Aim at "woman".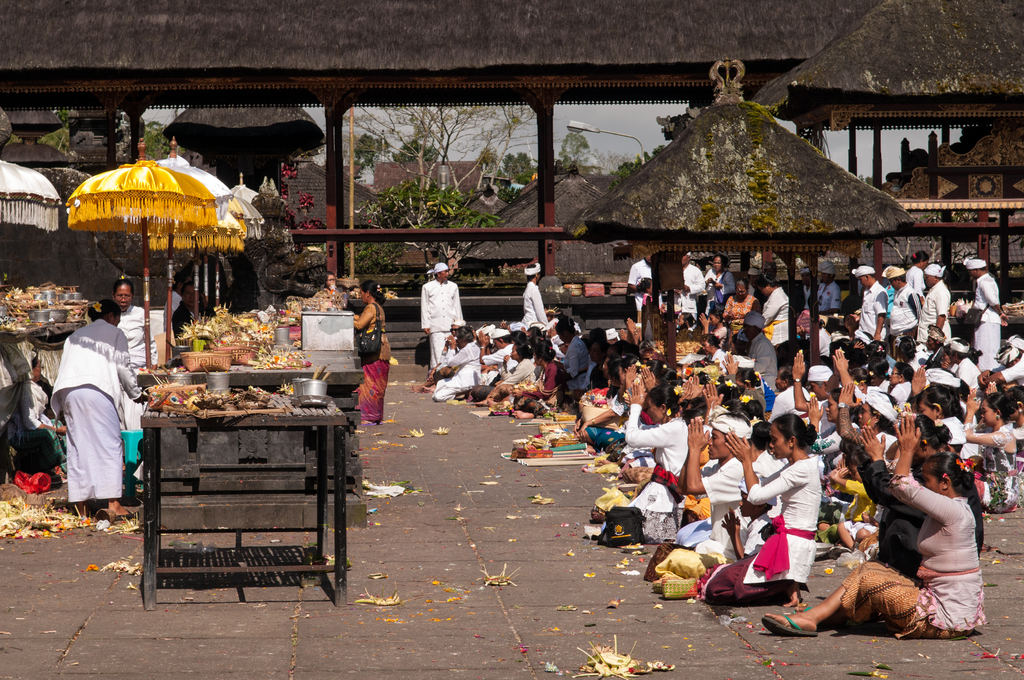
Aimed at <region>473, 343, 533, 407</region>.
